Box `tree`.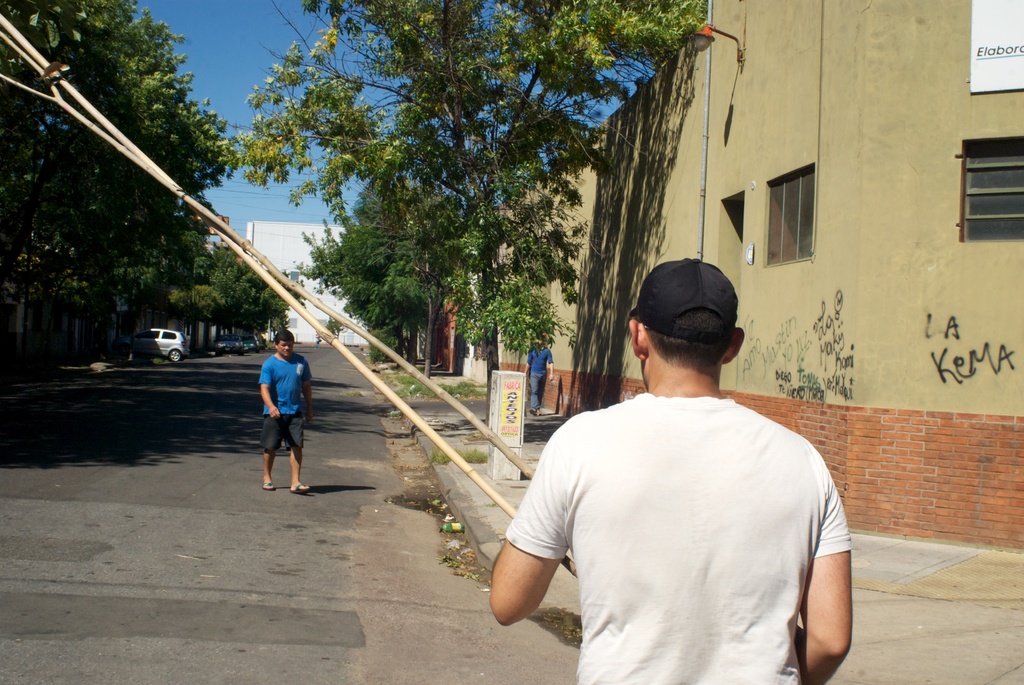
bbox=[225, 0, 714, 374].
